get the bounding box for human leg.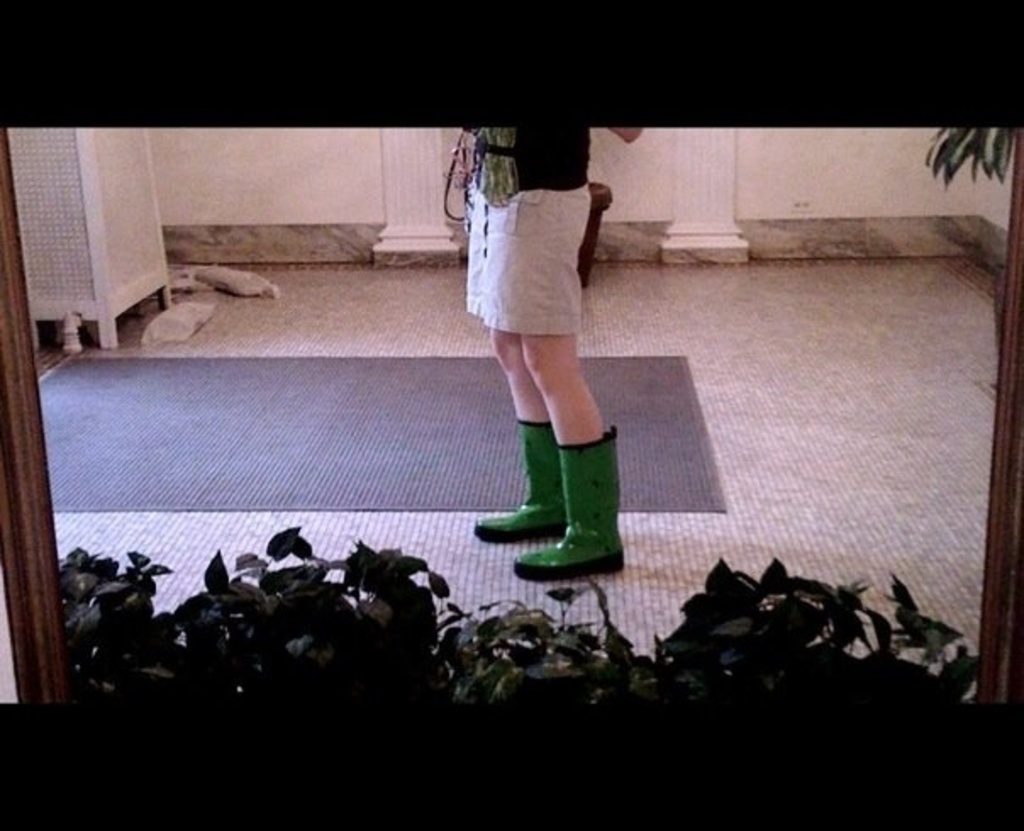
crop(514, 334, 627, 583).
